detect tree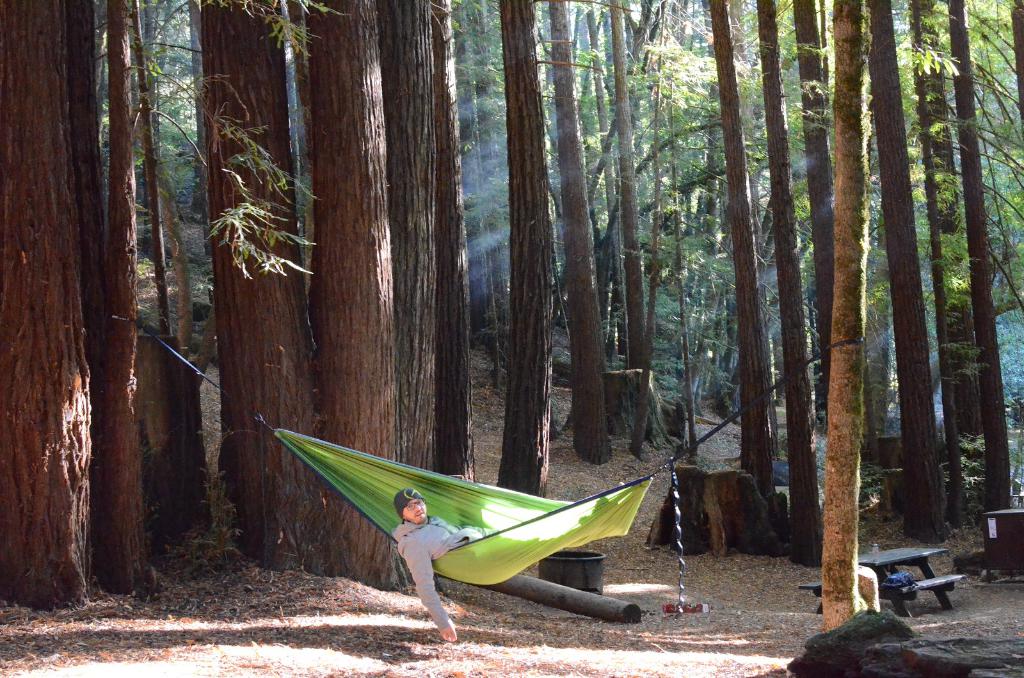
[x1=375, y1=0, x2=435, y2=472]
